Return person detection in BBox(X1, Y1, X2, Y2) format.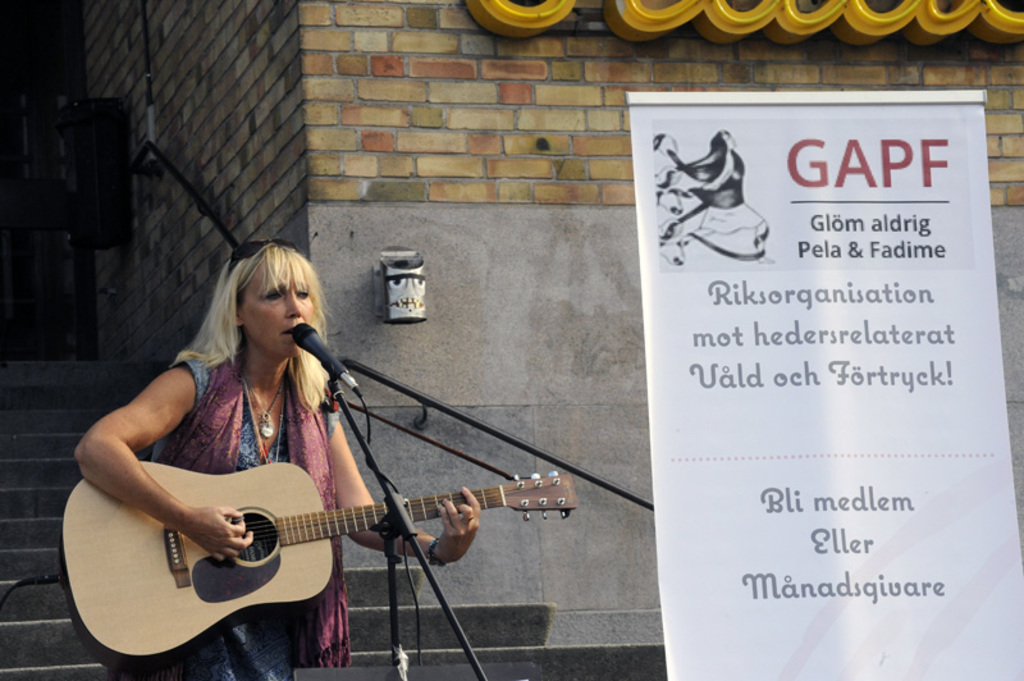
BBox(76, 241, 480, 680).
